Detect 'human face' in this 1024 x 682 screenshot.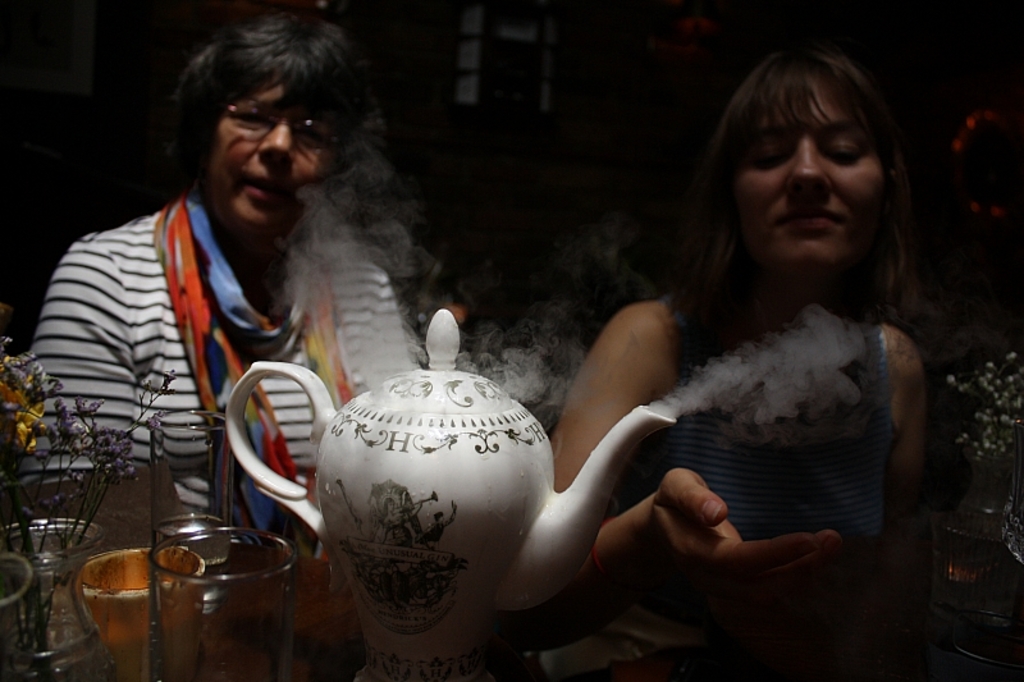
Detection: (385, 498, 399, 514).
